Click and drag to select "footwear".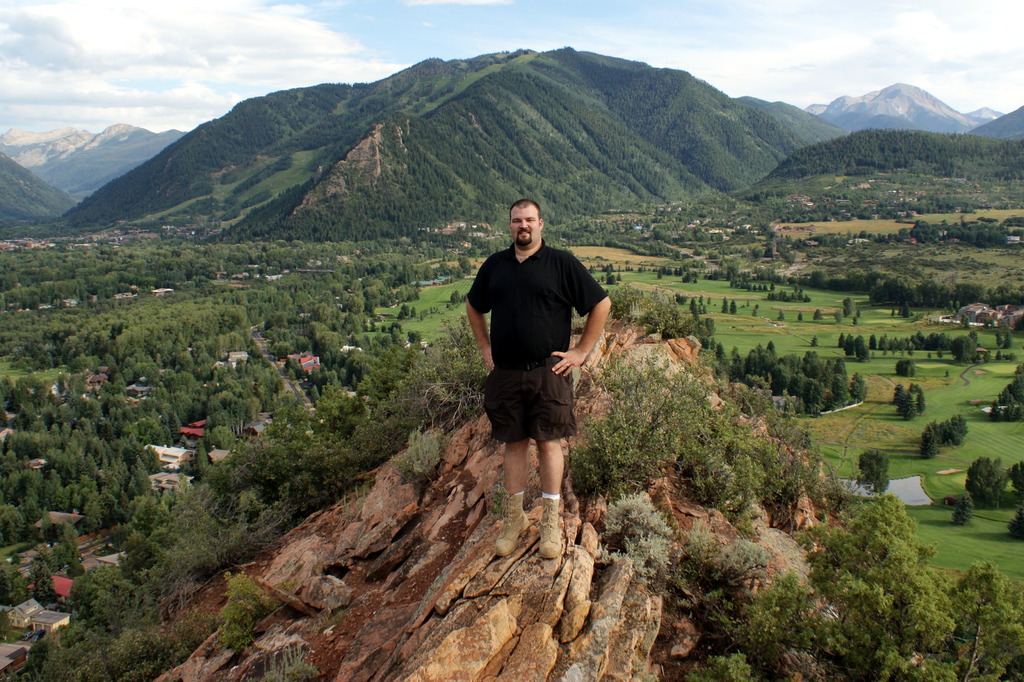
Selection: (x1=493, y1=492, x2=529, y2=557).
